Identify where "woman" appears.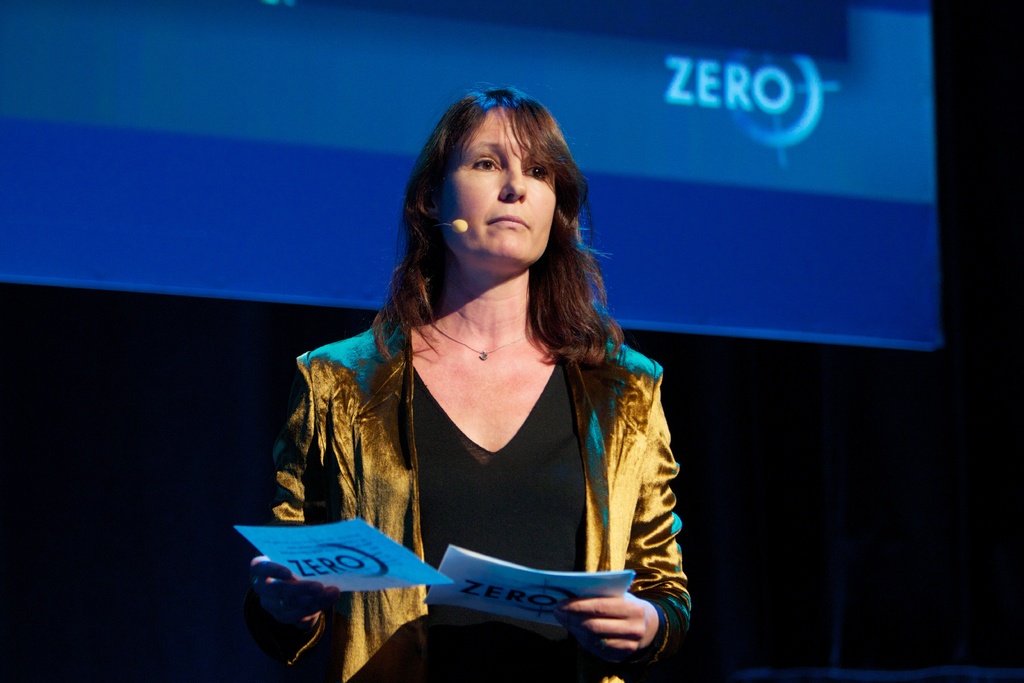
Appears at (x1=259, y1=85, x2=719, y2=673).
